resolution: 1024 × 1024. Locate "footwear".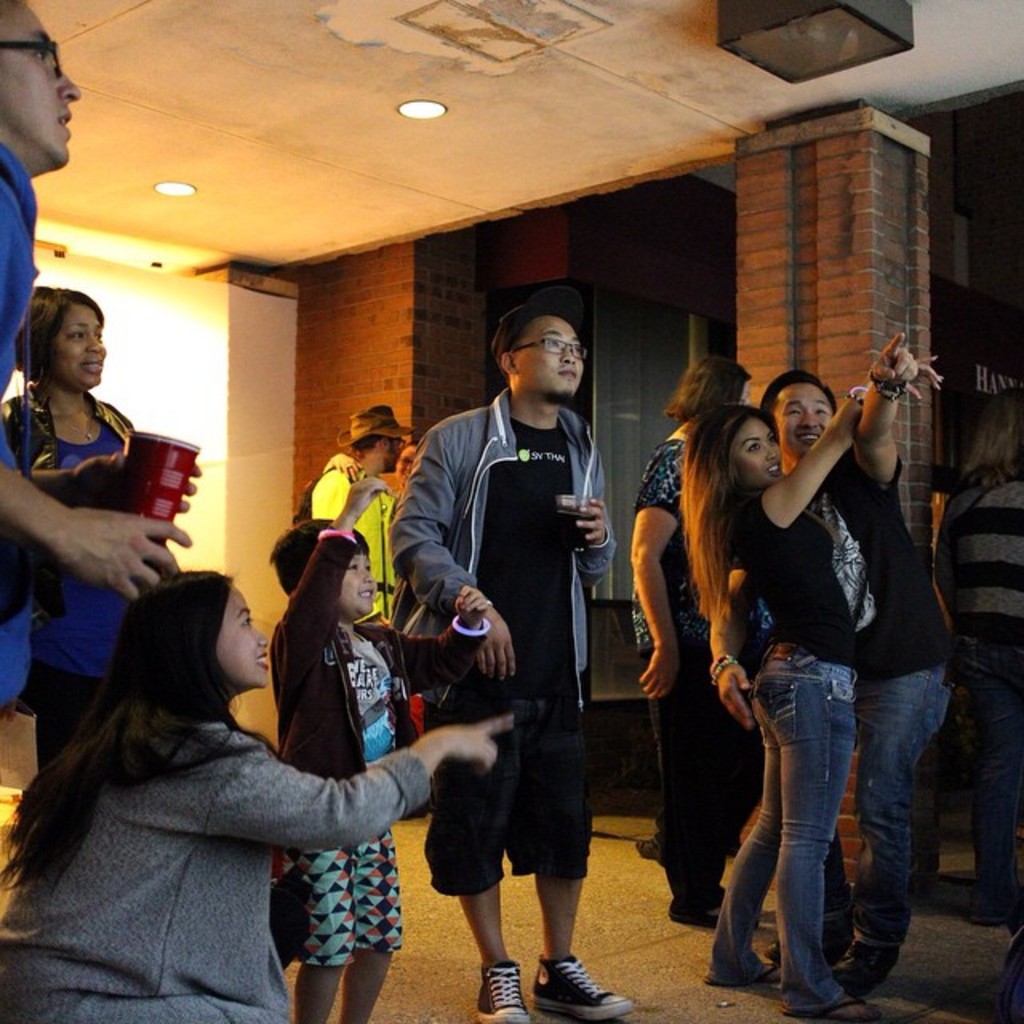
box=[474, 960, 536, 1022].
